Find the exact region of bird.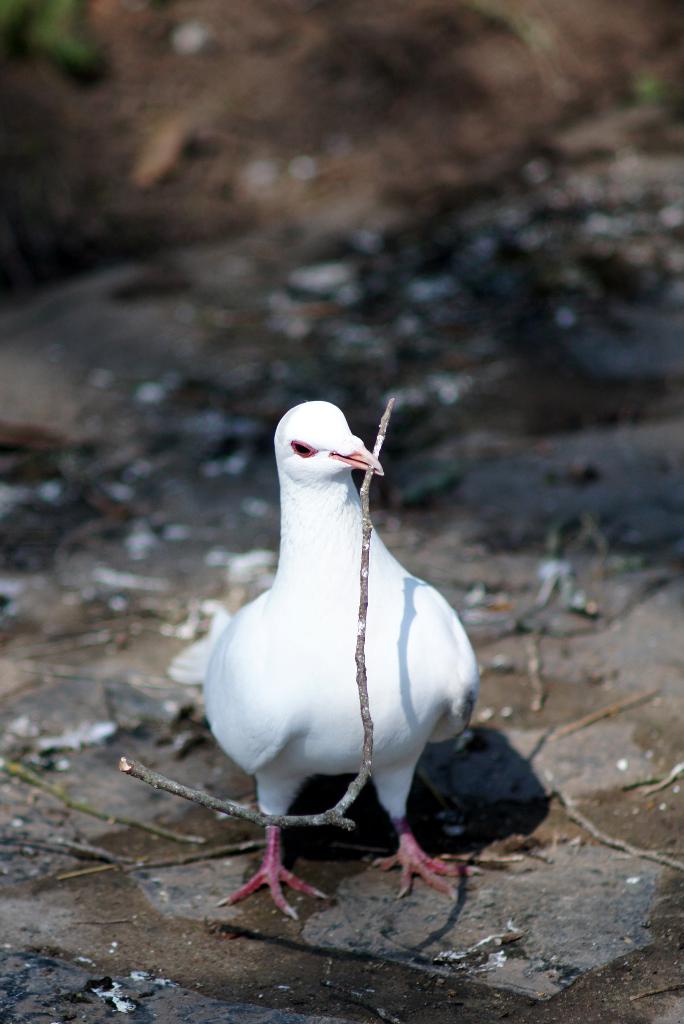
Exact region: 188, 395, 482, 920.
